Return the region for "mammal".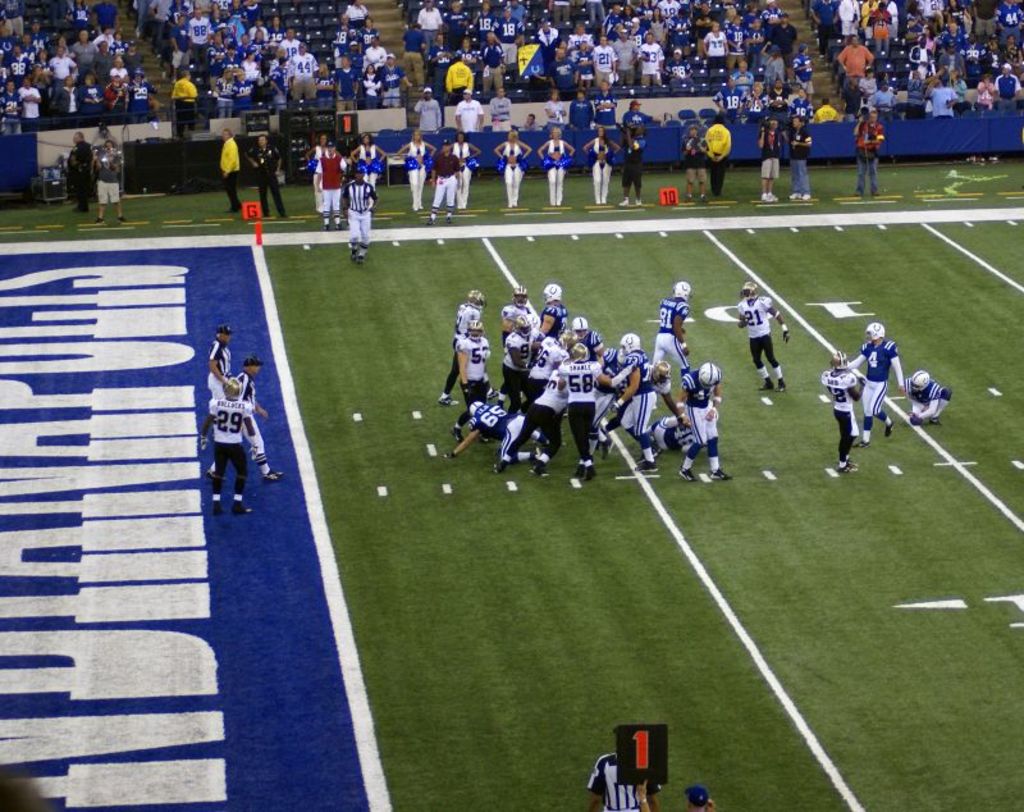
region(348, 0, 371, 27).
